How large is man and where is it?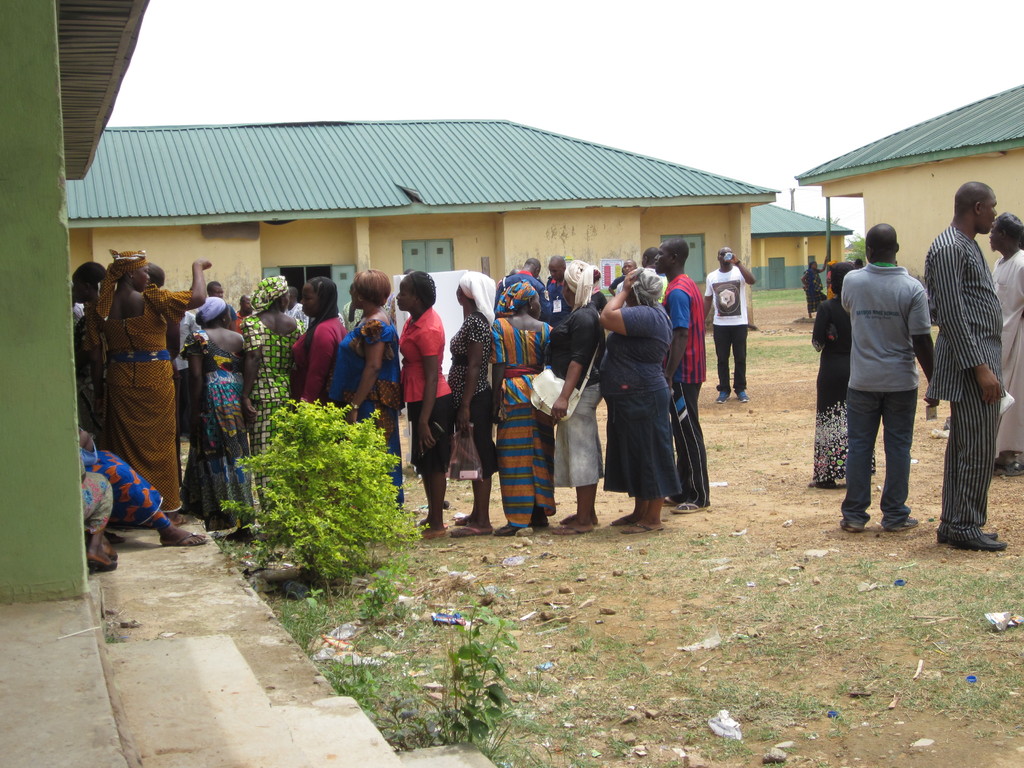
Bounding box: (540,254,575,327).
